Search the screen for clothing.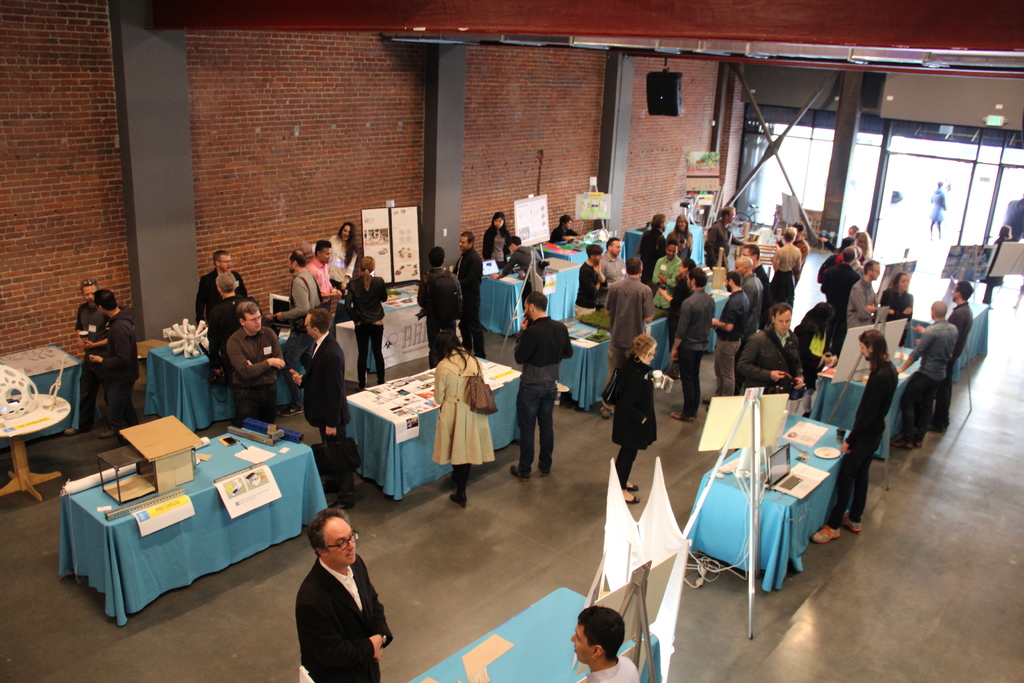
Found at [601,276,653,383].
